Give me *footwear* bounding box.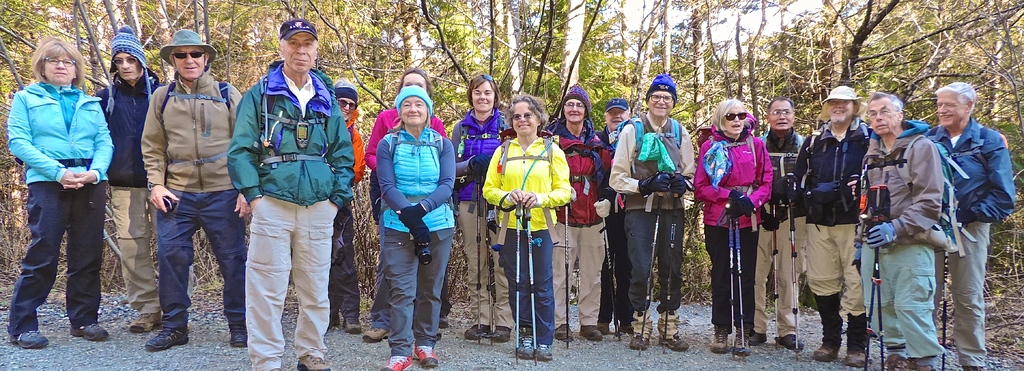
pyautogui.locateOnScreen(227, 322, 248, 349).
